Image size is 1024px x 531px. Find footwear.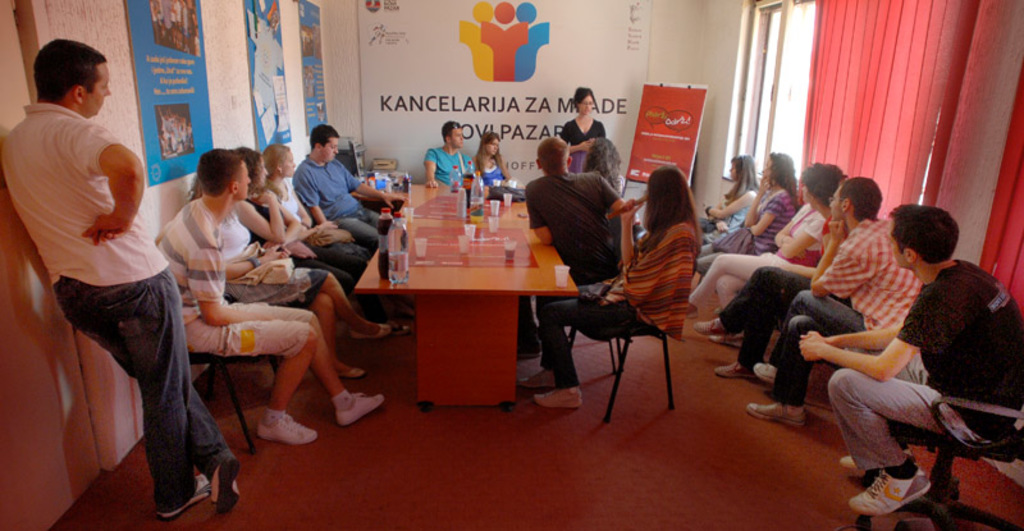
Rect(840, 454, 918, 473).
